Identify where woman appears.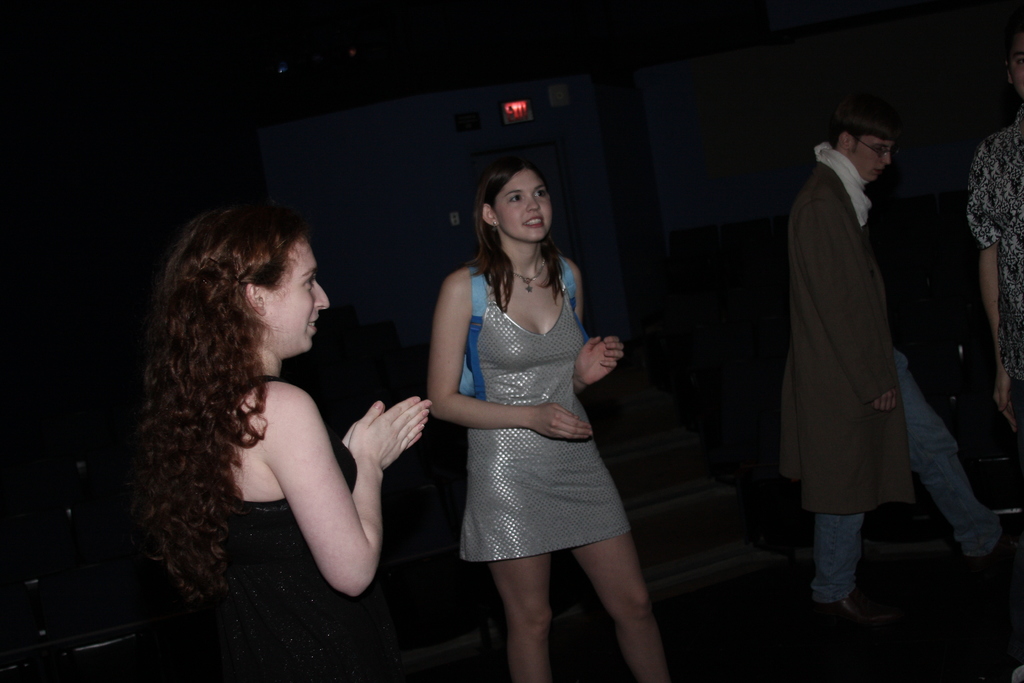
Appears at box(143, 207, 434, 682).
